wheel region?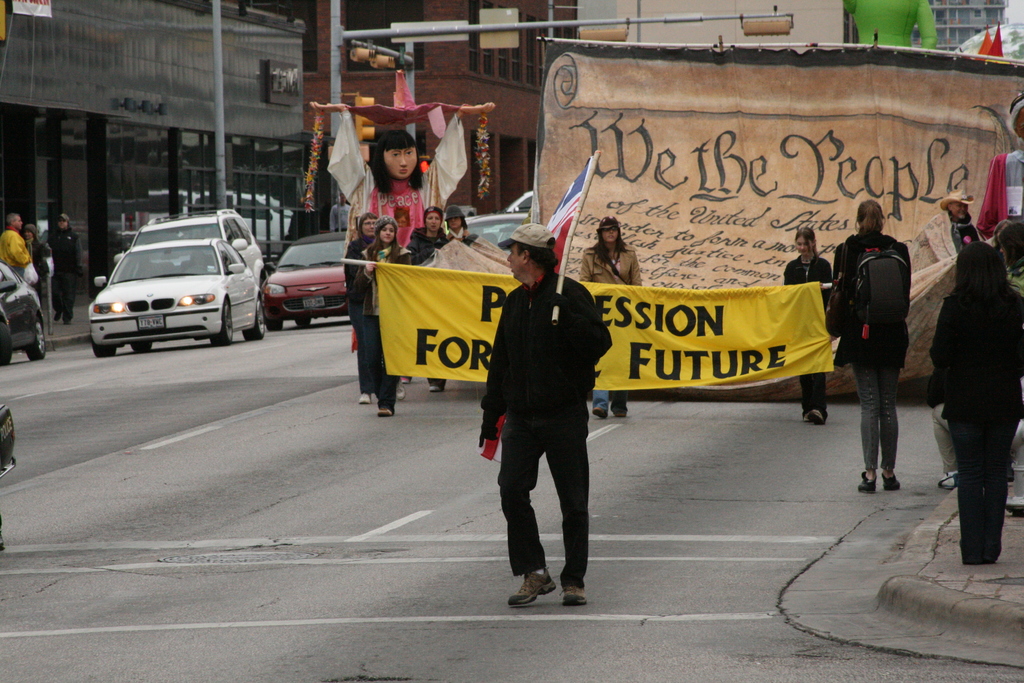
select_region(0, 320, 12, 364)
